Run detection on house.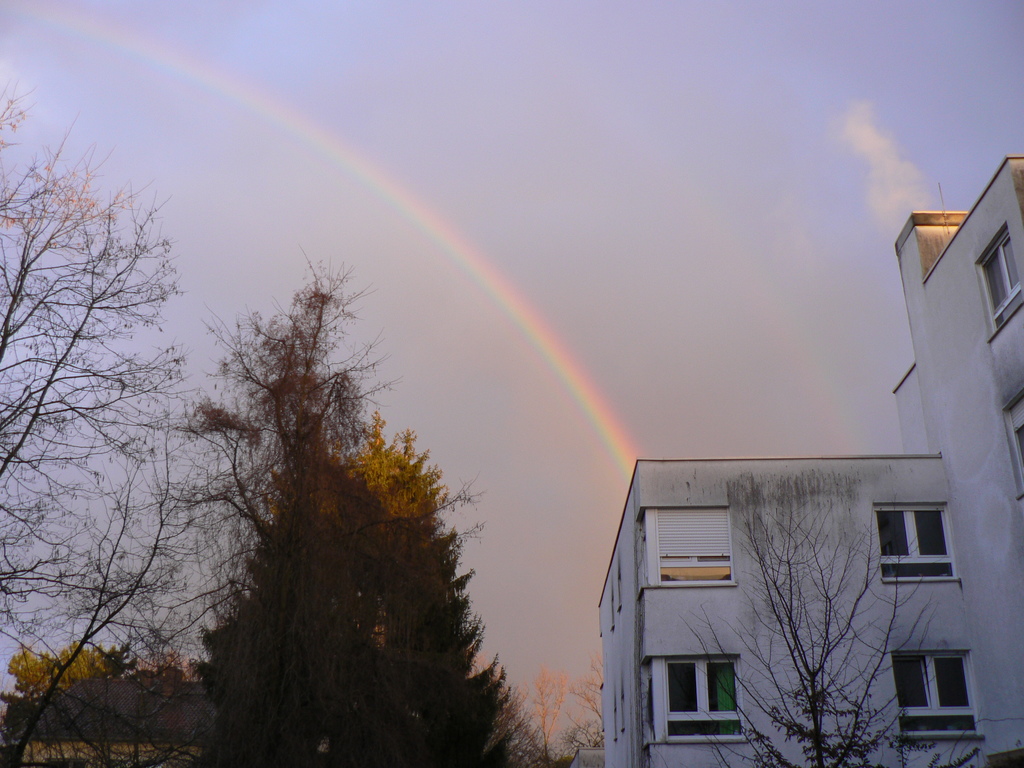
Result: [x1=594, y1=157, x2=1023, y2=767].
